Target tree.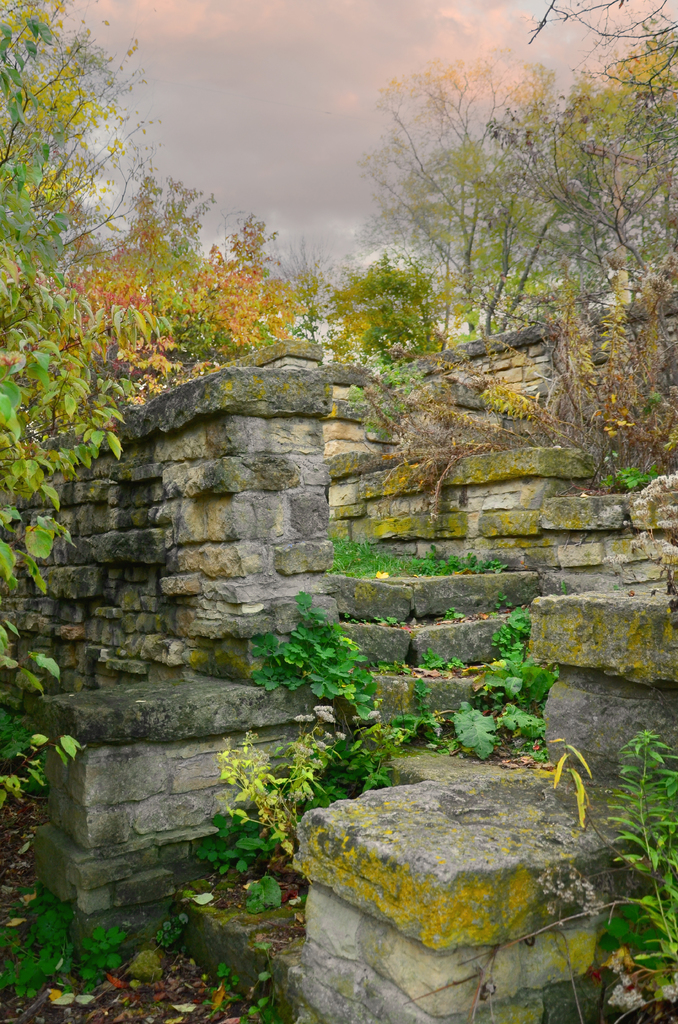
Target region: 0,0,180,802.
